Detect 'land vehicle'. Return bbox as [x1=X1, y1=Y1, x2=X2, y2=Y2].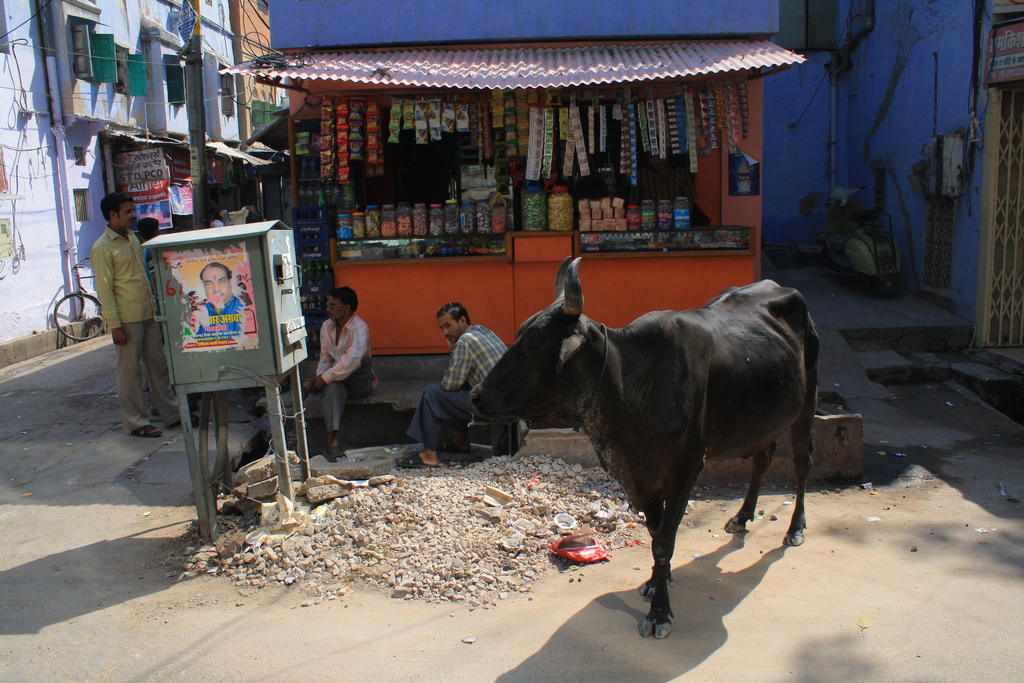
[x1=52, y1=252, x2=109, y2=341].
